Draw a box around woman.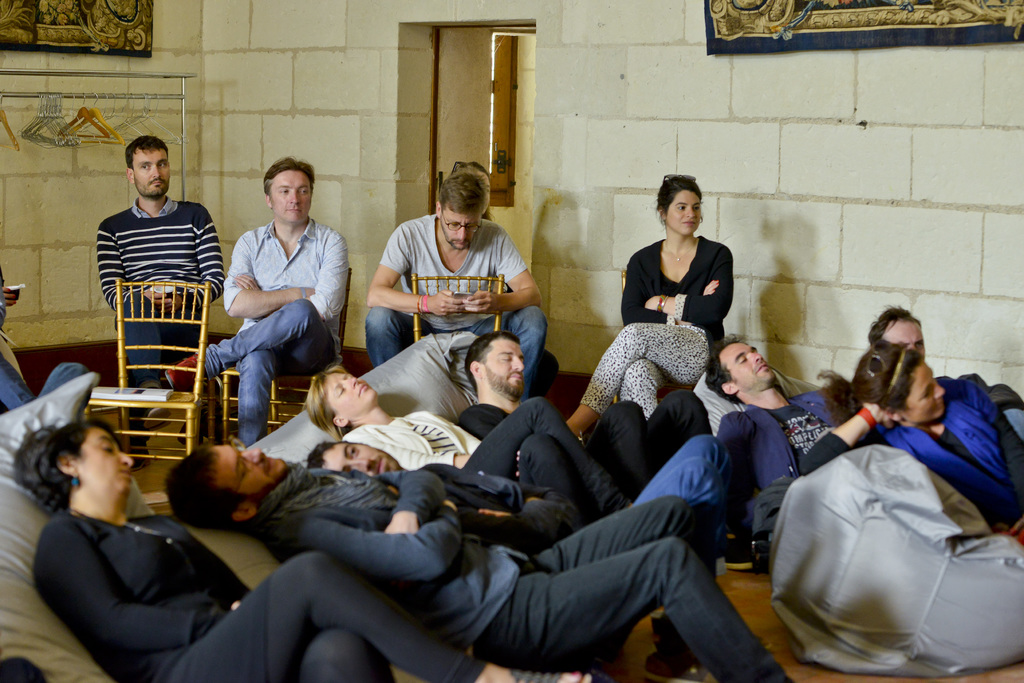
[left=604, top=176, right=750, bottom=451].
